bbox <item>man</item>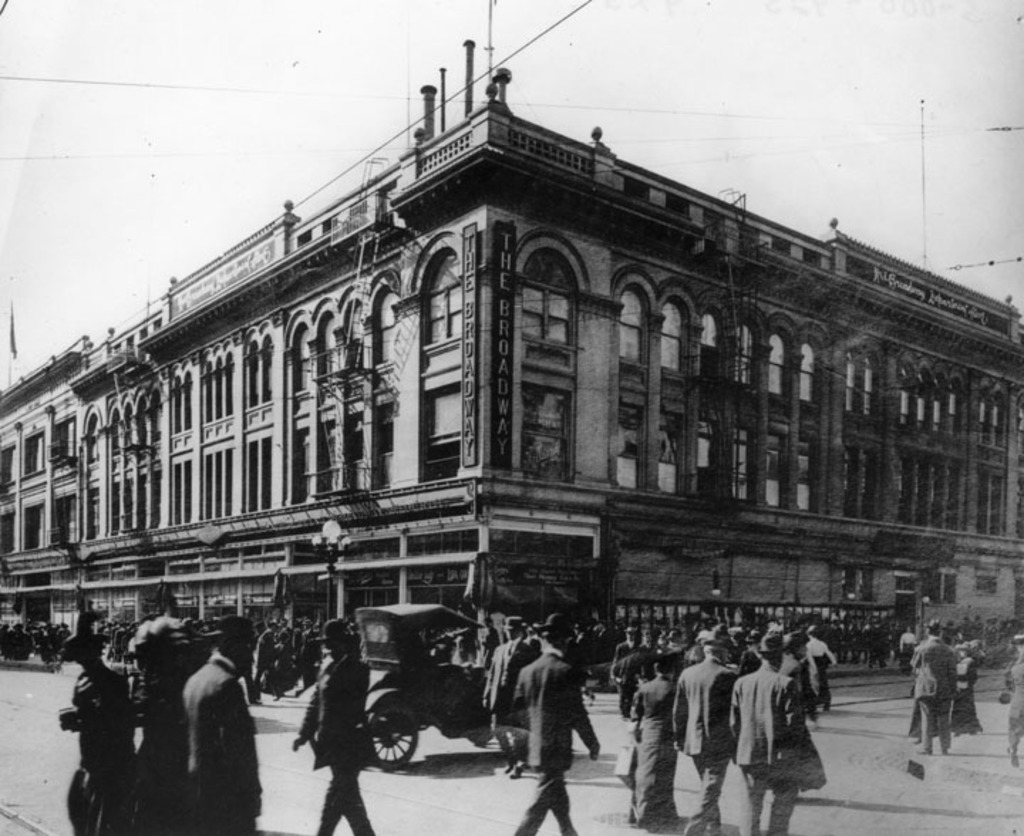
BBox(910, 623, 961, 756)
